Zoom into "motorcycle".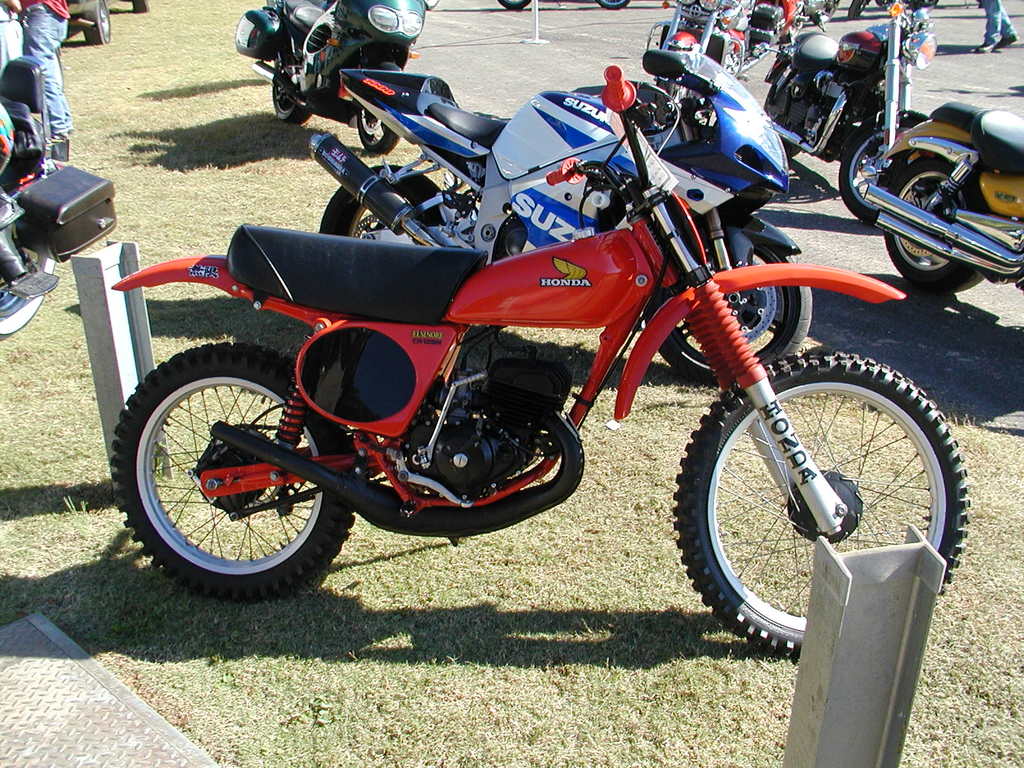
Zoom target: BBox(764, 0, 932, 223).
